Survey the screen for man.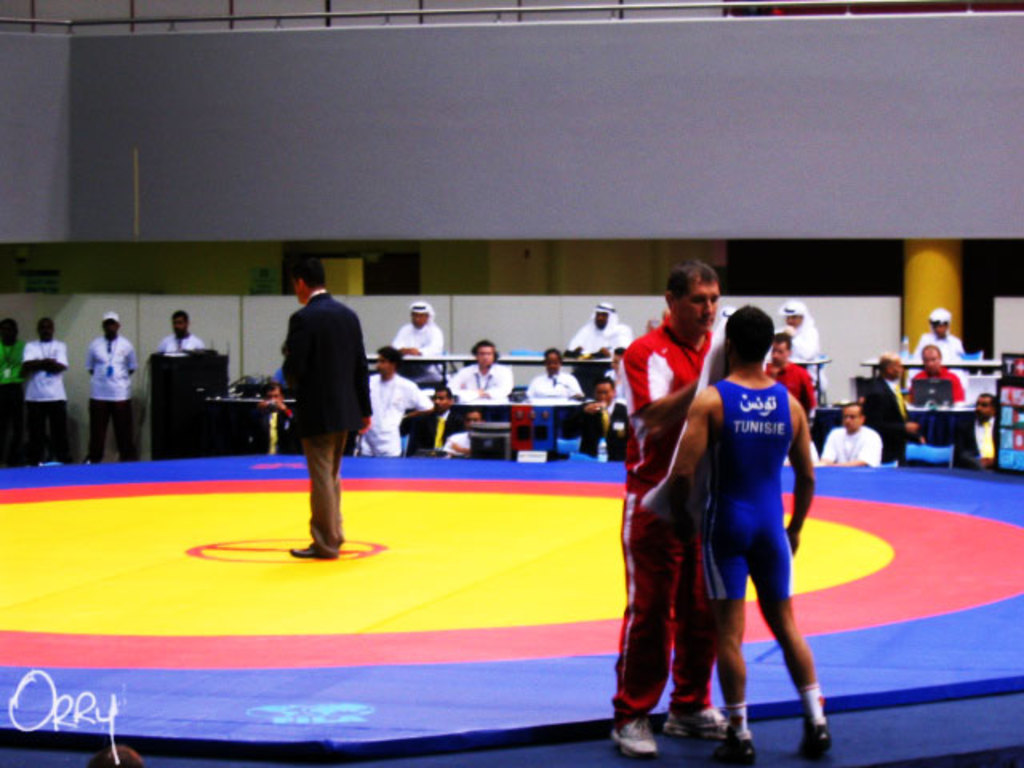
Survey found: bbox=(781, 430, 827, 466).
